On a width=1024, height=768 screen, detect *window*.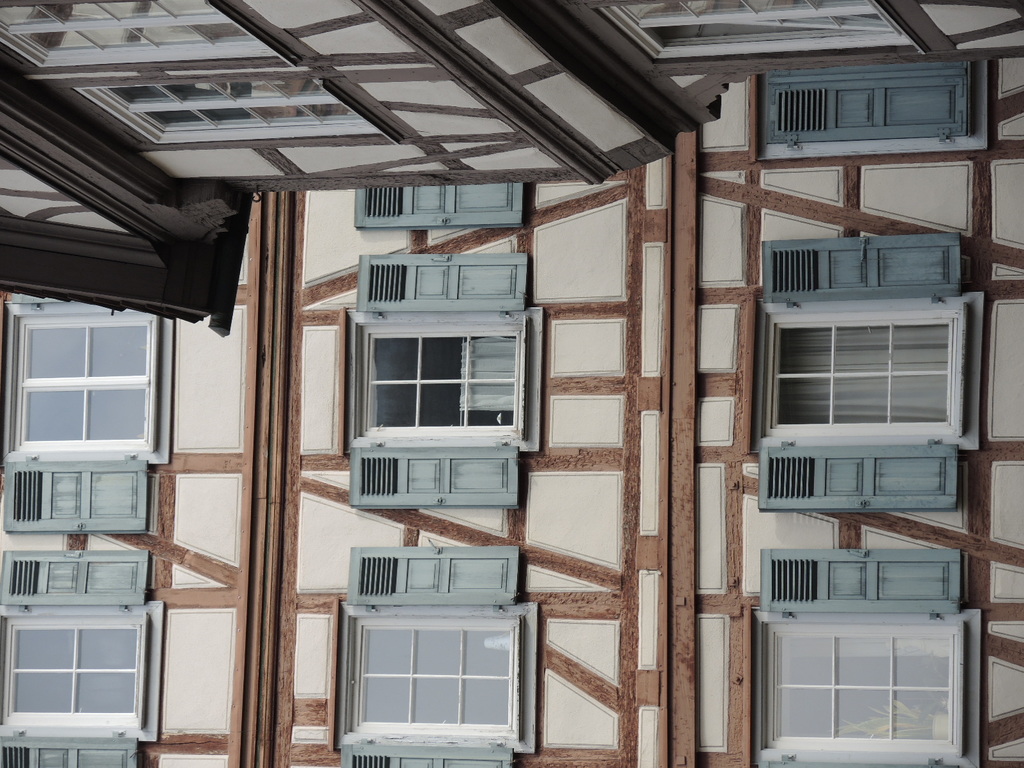
{"x1": 0, "y1": 7, "x2": 281, "y2": 65}.
